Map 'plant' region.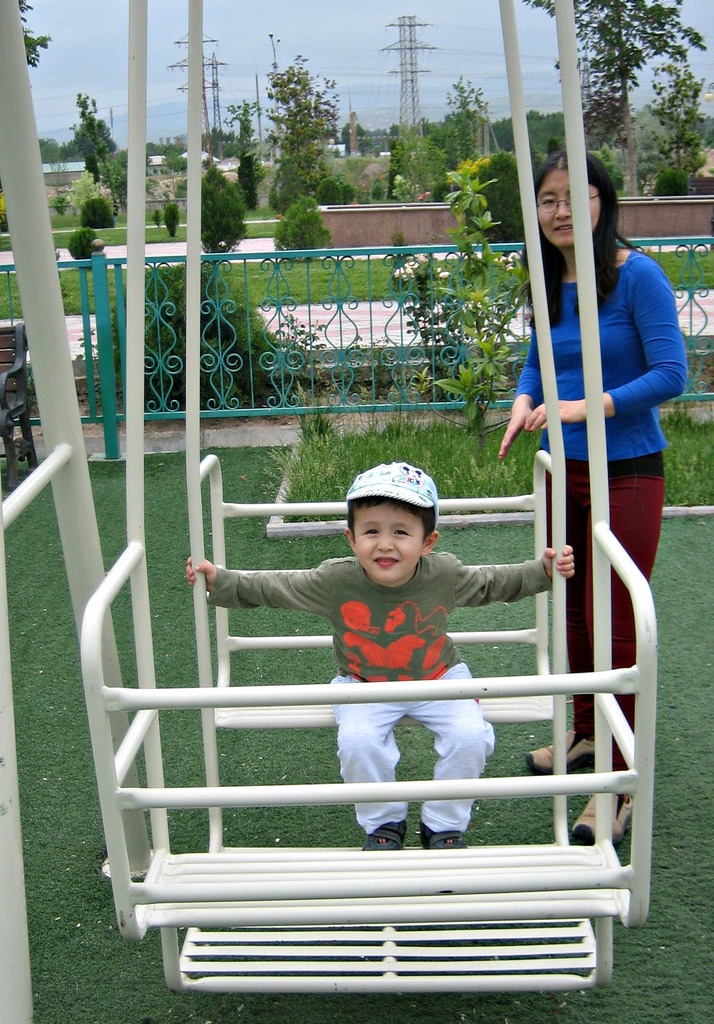
Mapped to BBox(241, 252, 514, 301).
